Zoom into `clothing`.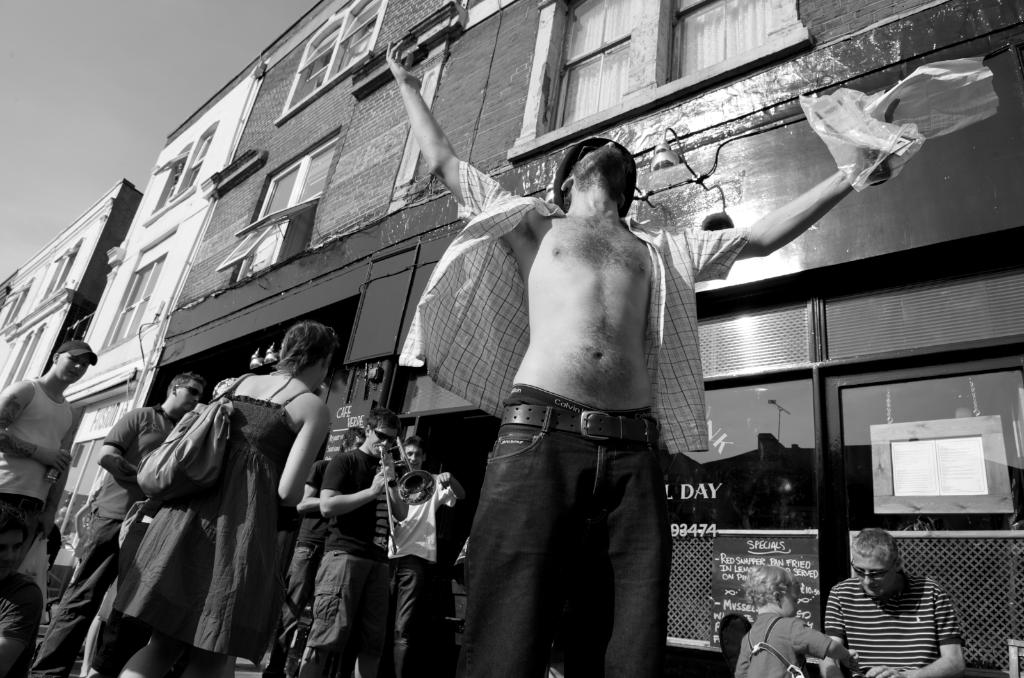
Zoom target: box=[730, 615, 804, 677].
